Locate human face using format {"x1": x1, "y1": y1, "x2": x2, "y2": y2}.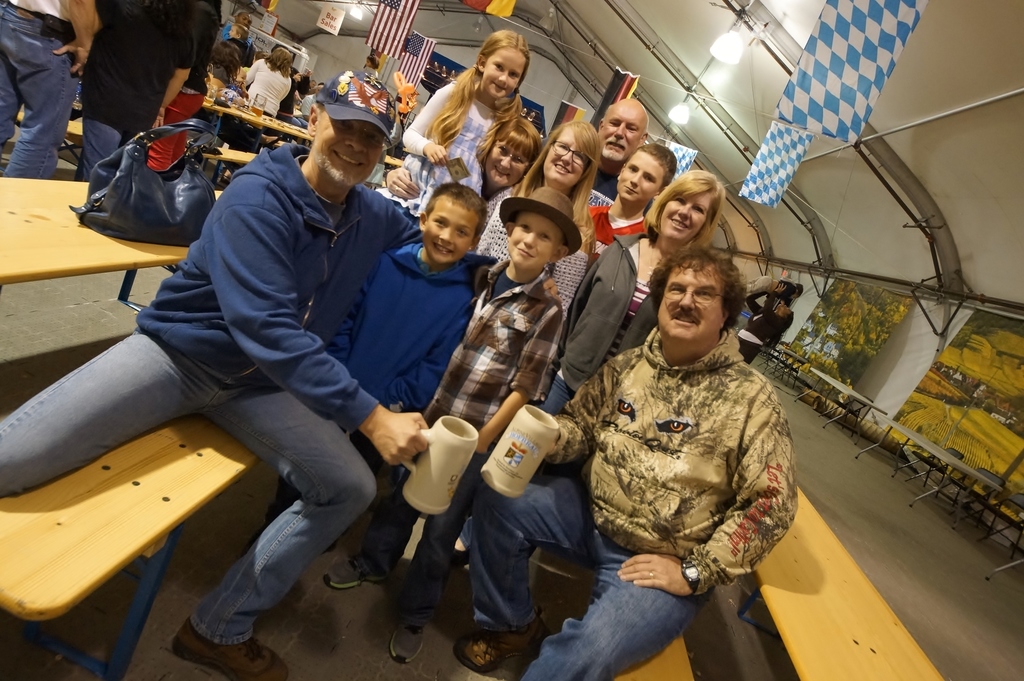
{"x1": 484, "y1": 138, "x2": 525, "y2": 183}.
